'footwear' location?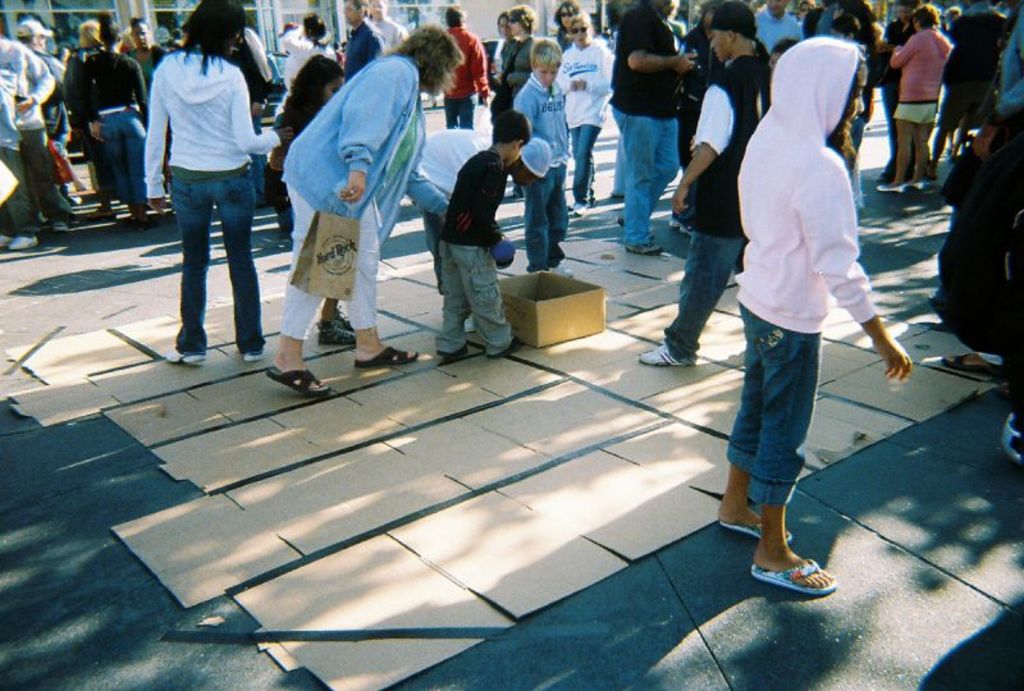
{"x1": 571, "y1": 200, "x2": 590, "y2": 215}
